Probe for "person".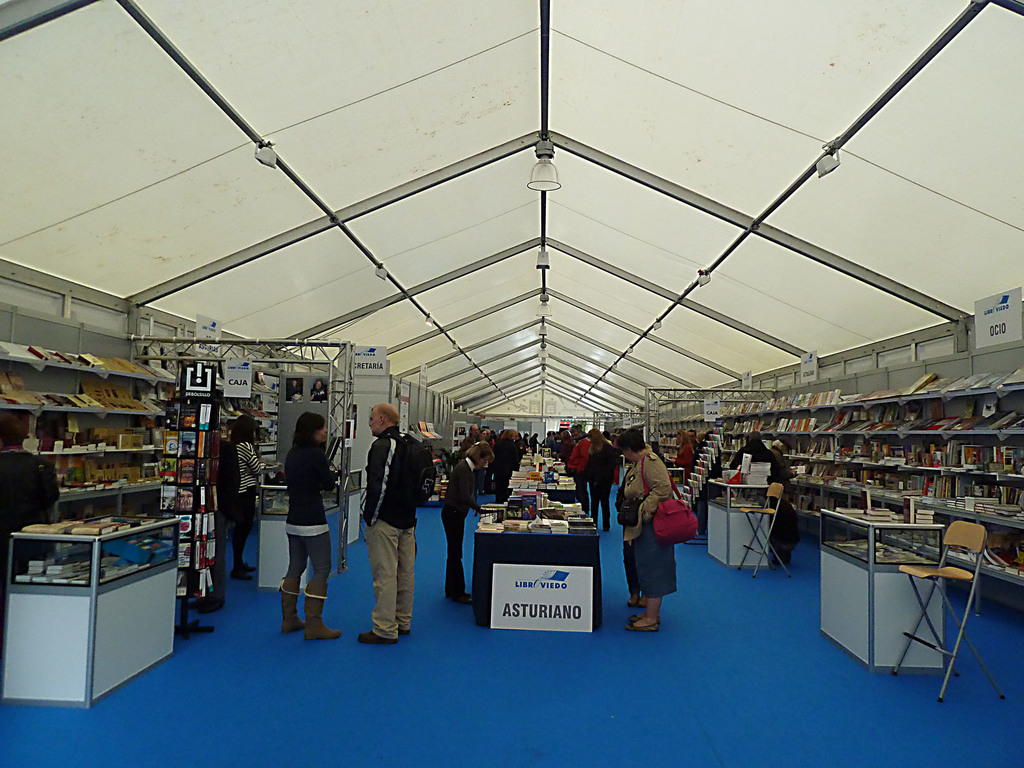
Probe result: x1=282 y1=415 x2=342 y2=636.
